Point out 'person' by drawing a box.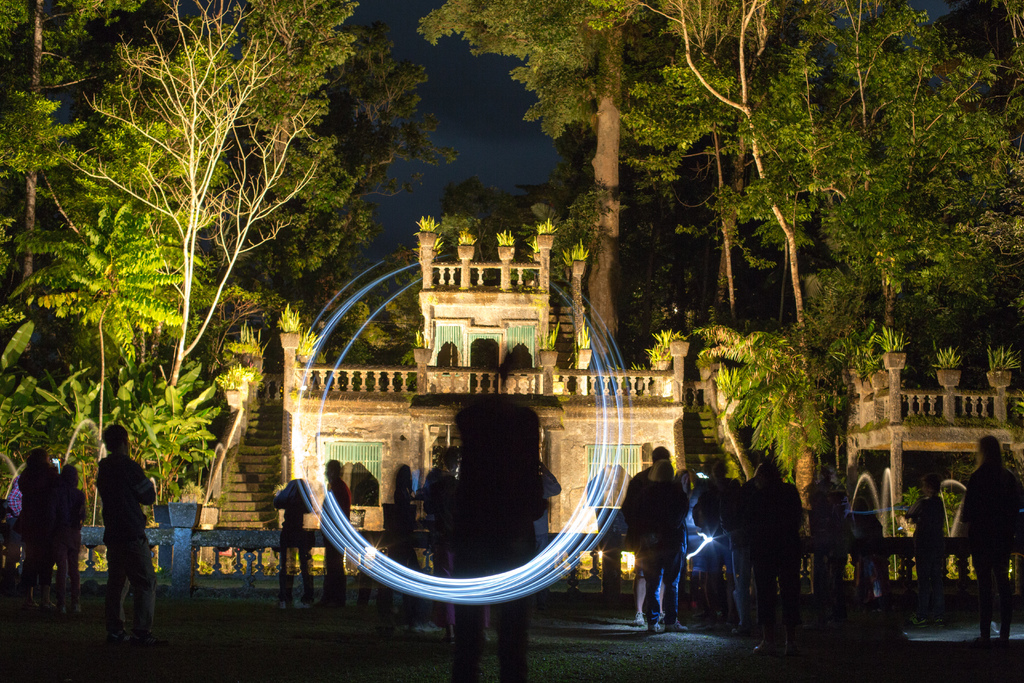
Rect(963, 434, 1023, 639).
